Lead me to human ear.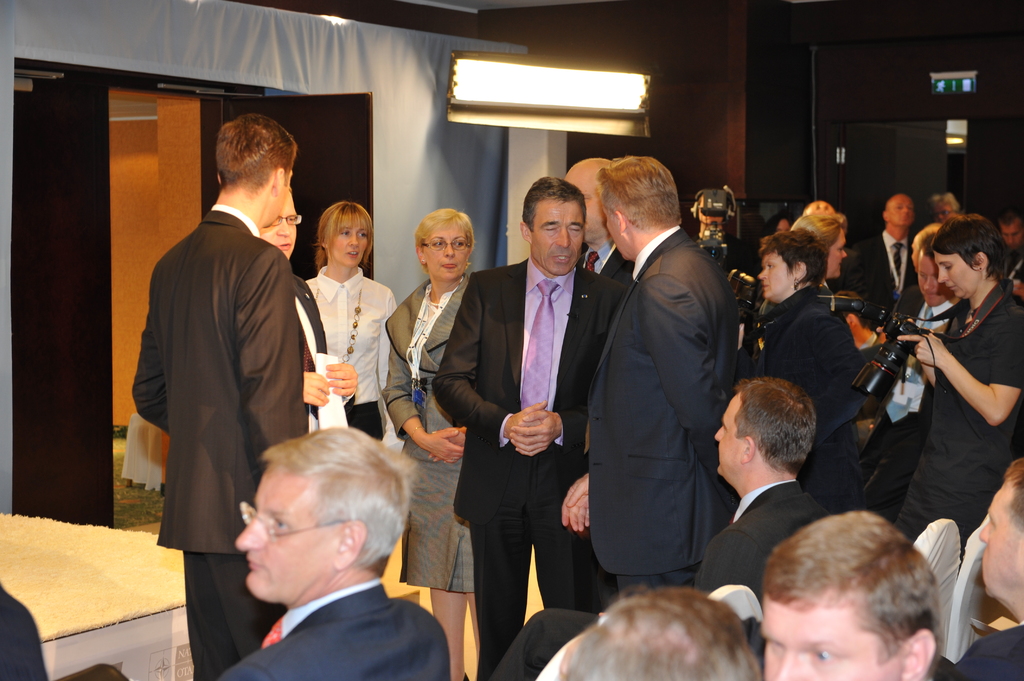
Lead to select_region(975, 253, 987, 271).
